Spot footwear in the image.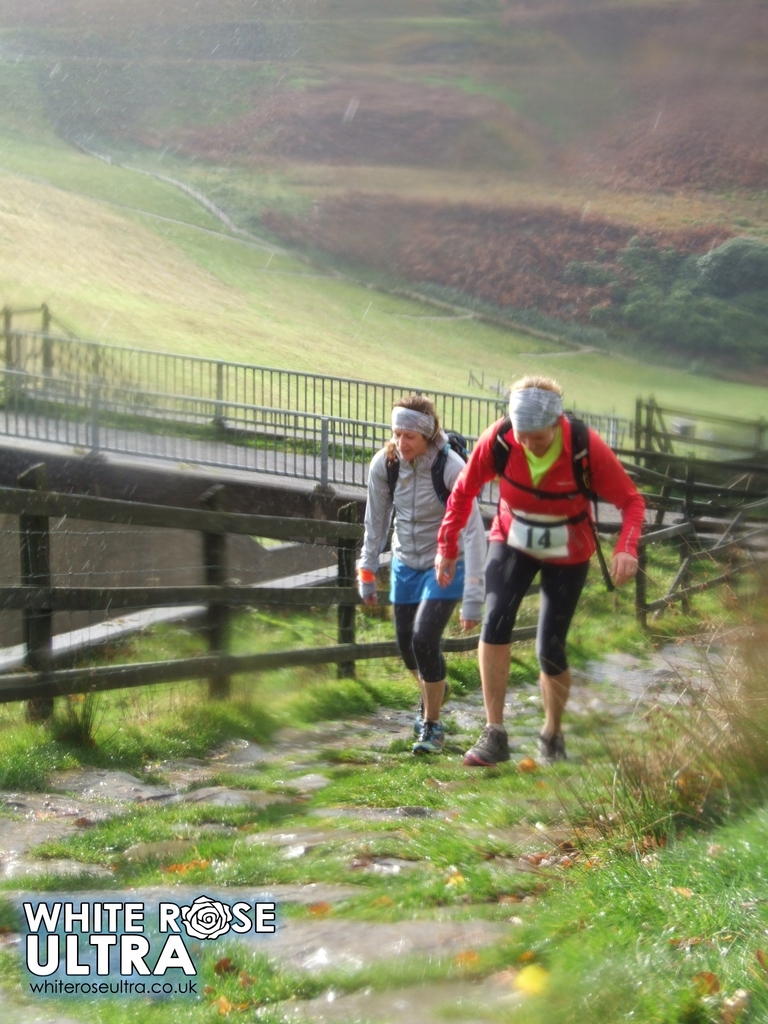
footwear found at box=[410, 714, 436, 755].
